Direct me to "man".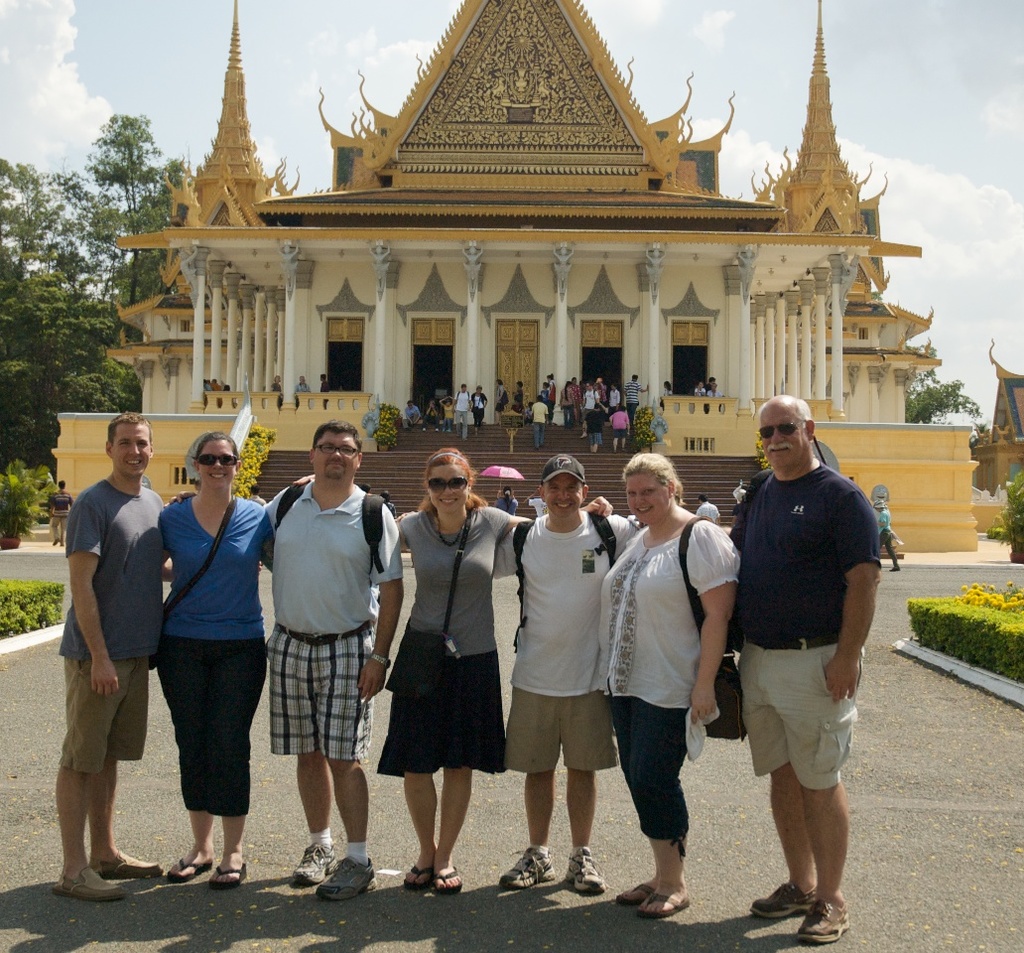
Direction: 202:376:230:406.
